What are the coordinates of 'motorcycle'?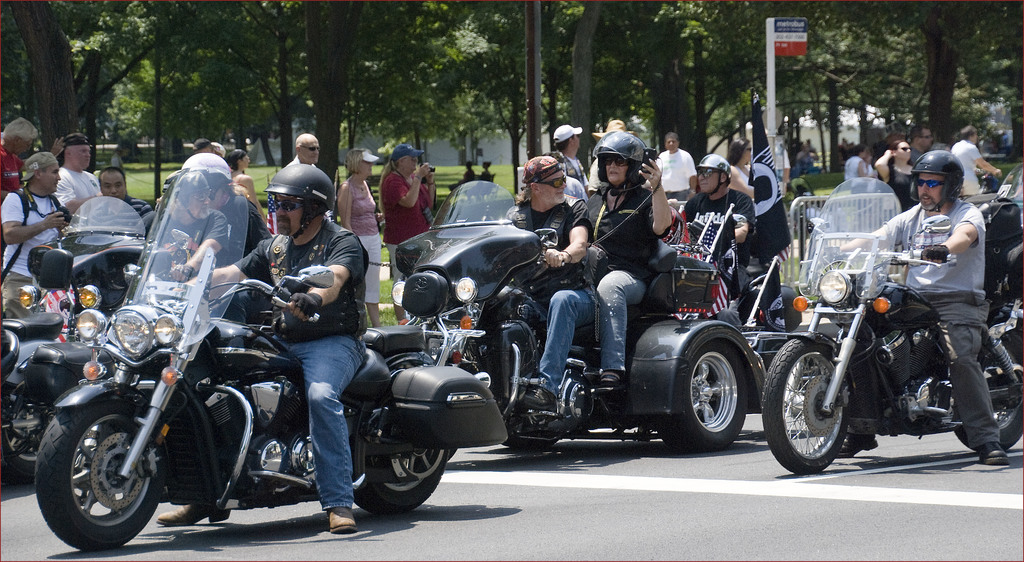
pyautogui.locateOnScreen(770, 220, 1010, 471).
